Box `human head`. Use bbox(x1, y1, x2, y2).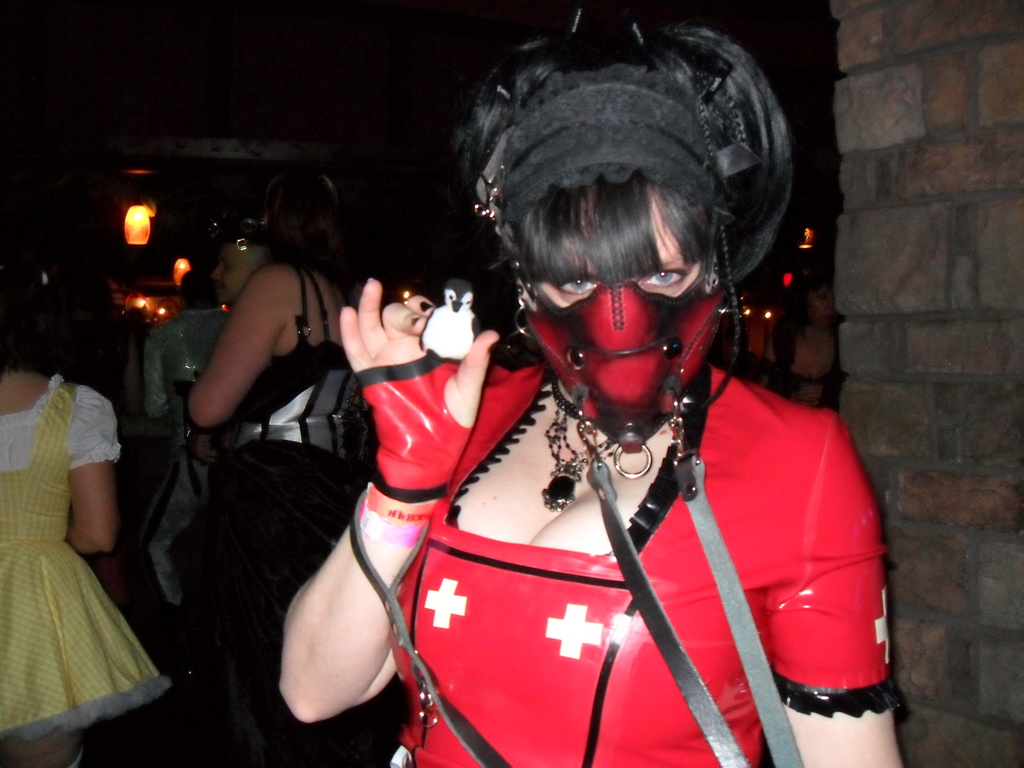
bbox(516, 35, 787, 444).
